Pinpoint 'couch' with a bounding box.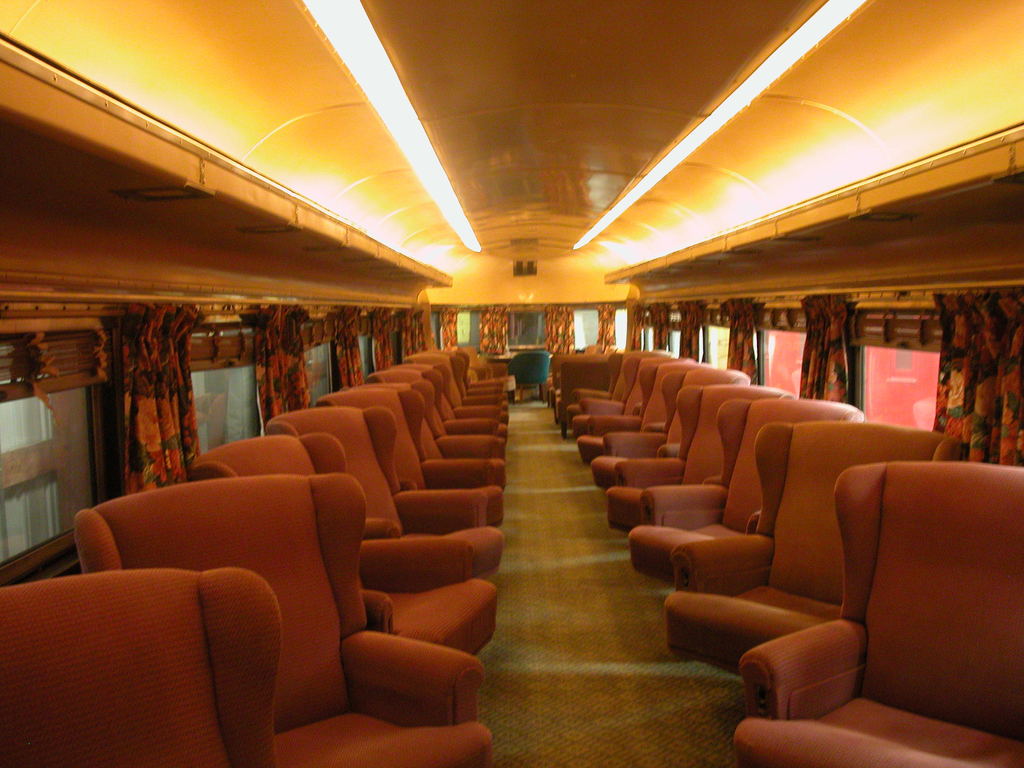
BBox(265, 407, 504, 595).
